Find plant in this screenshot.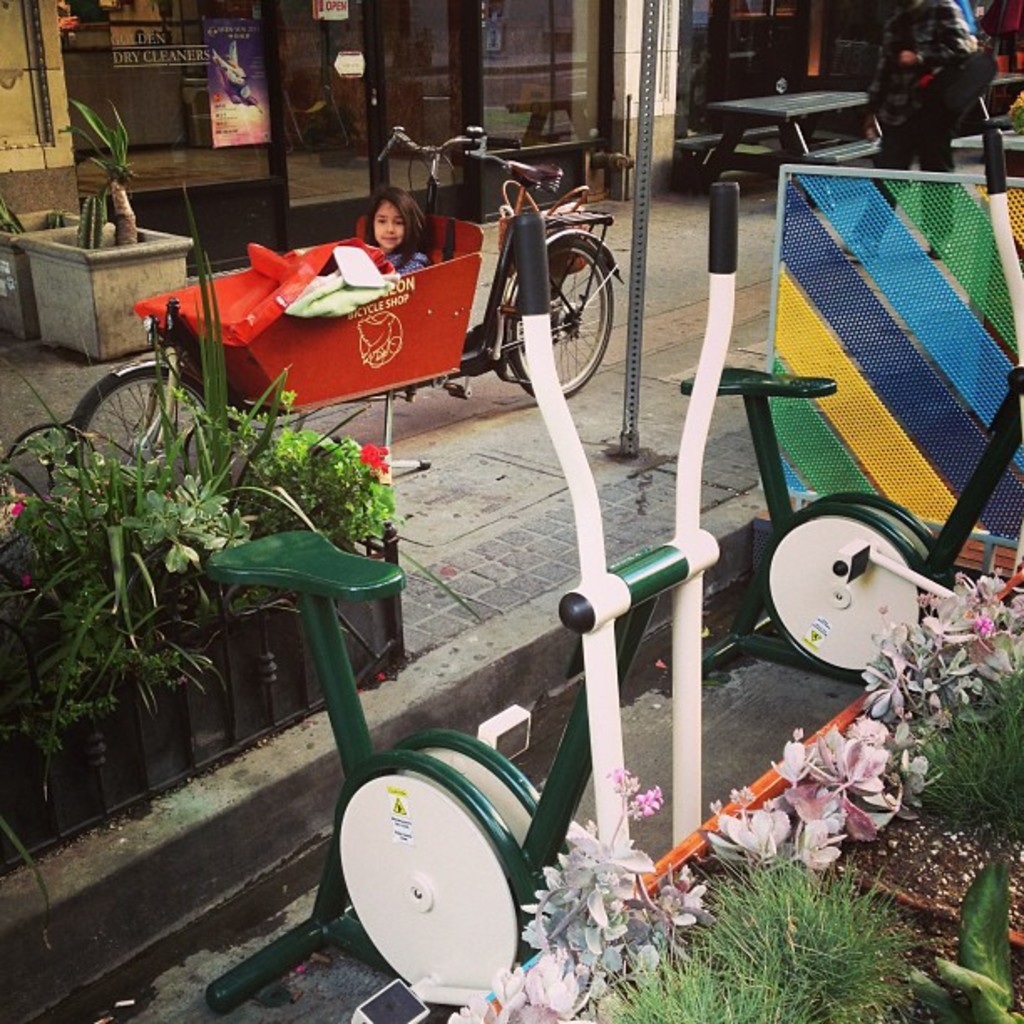
The bounding box for plant is (x1=59, y1=92, x2=147, y2=249).
